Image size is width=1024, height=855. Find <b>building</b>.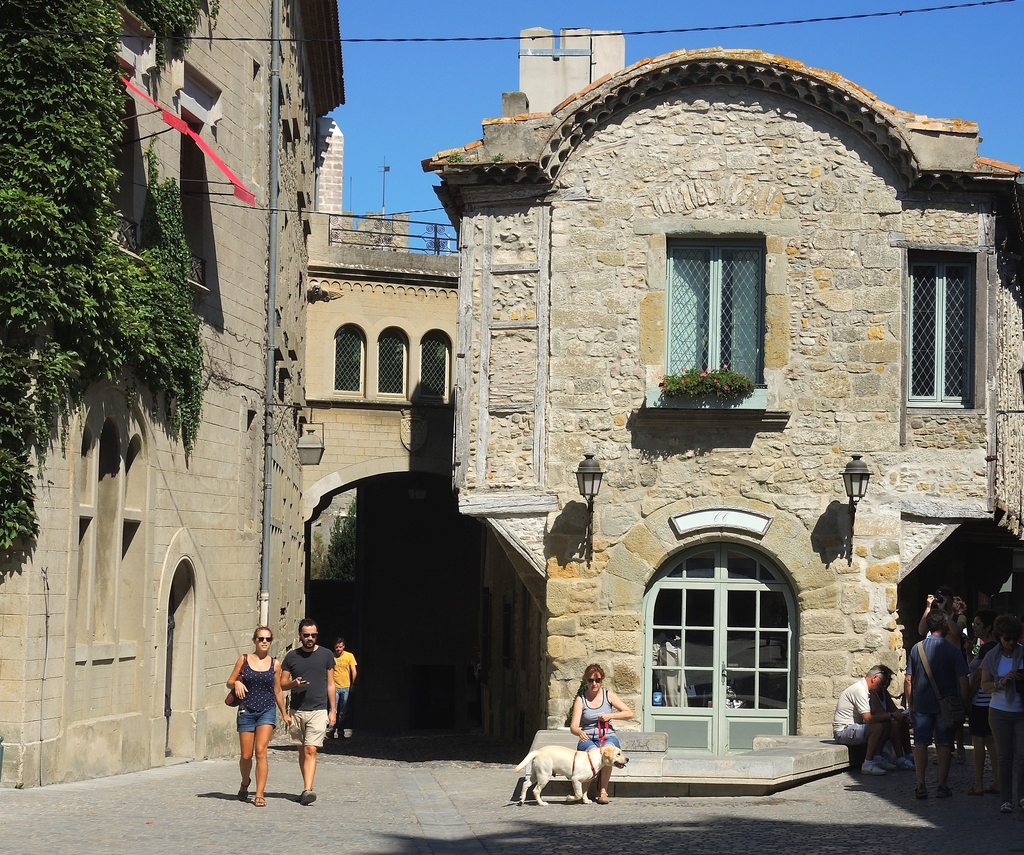
<region>0, 0, 1023, 790</region>.
